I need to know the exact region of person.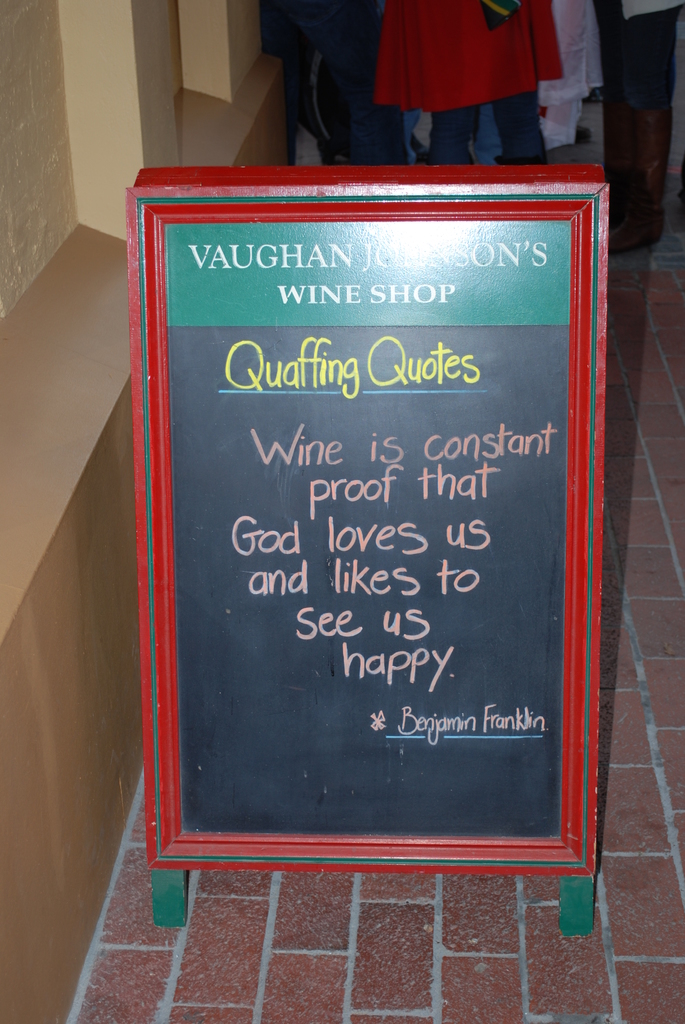
Region: BBox(351, 13, 558, 154).
